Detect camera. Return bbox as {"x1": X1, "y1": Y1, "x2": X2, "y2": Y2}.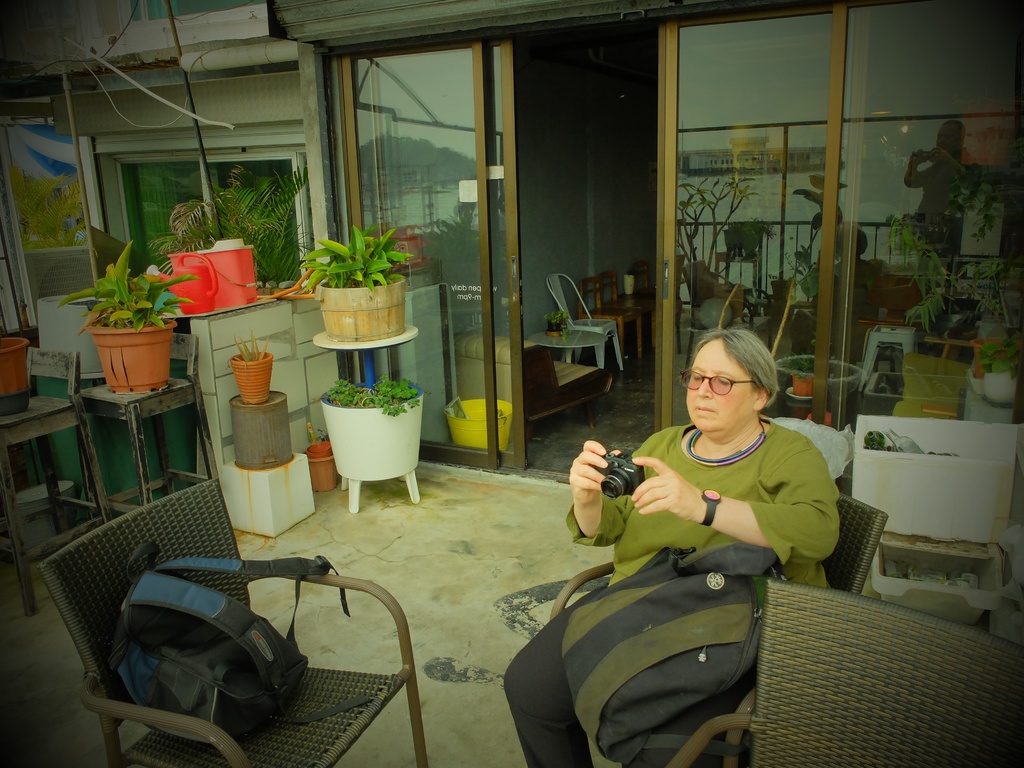
{"x1": 596, "y1": 451, "x2": 646, "y2": 500}.
